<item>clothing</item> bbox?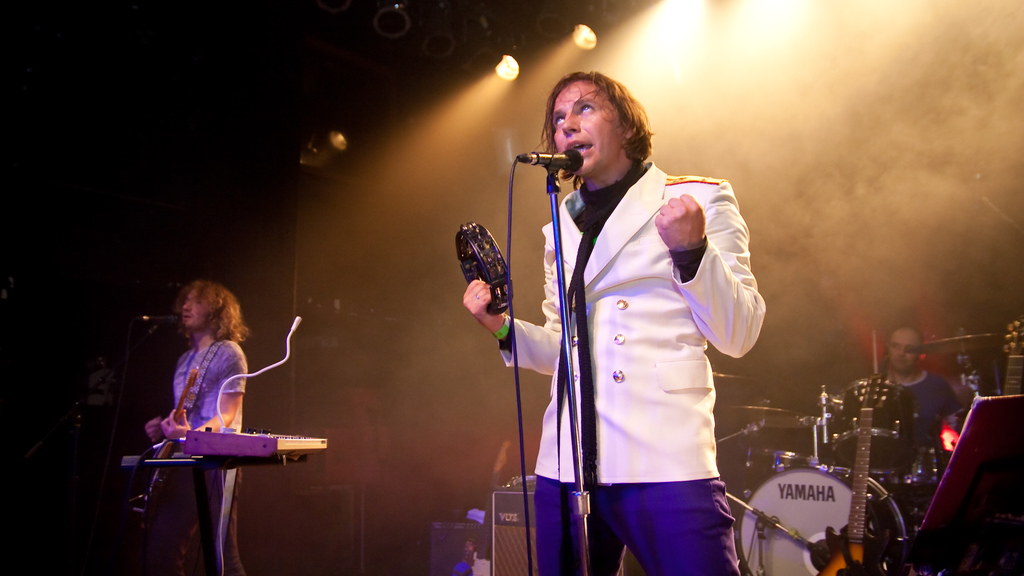
{"left": 177, "top": 318, "right": 243, "bottom": 575}
